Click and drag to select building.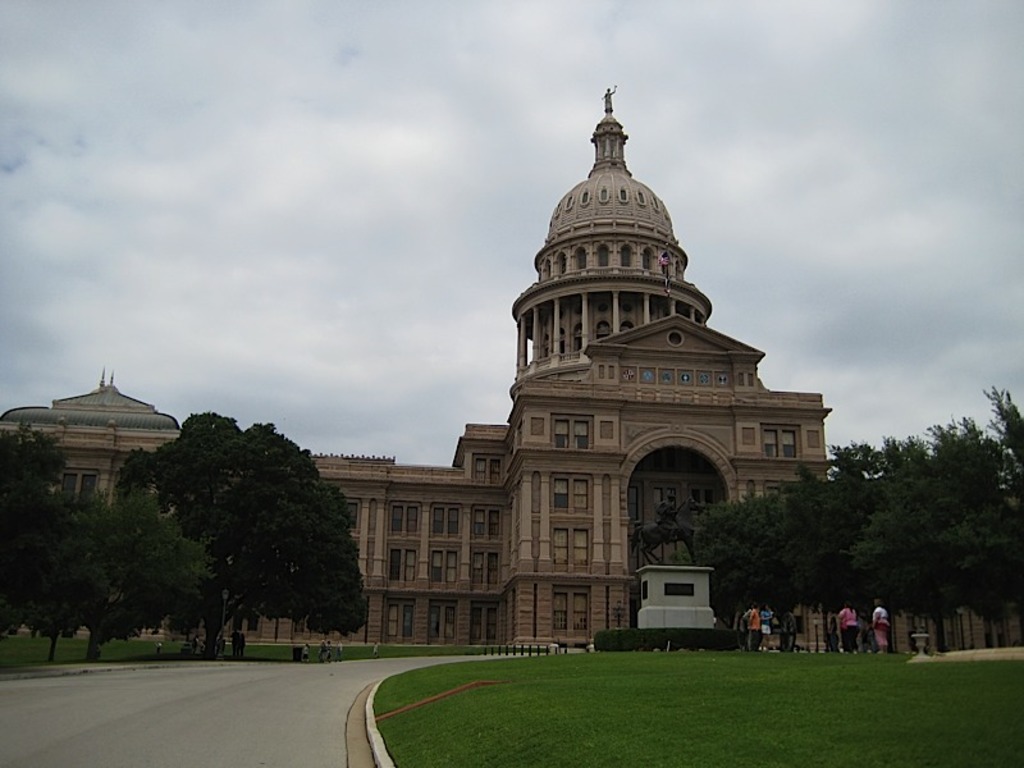
Selection: Rect(0, 84, 836, 645).
